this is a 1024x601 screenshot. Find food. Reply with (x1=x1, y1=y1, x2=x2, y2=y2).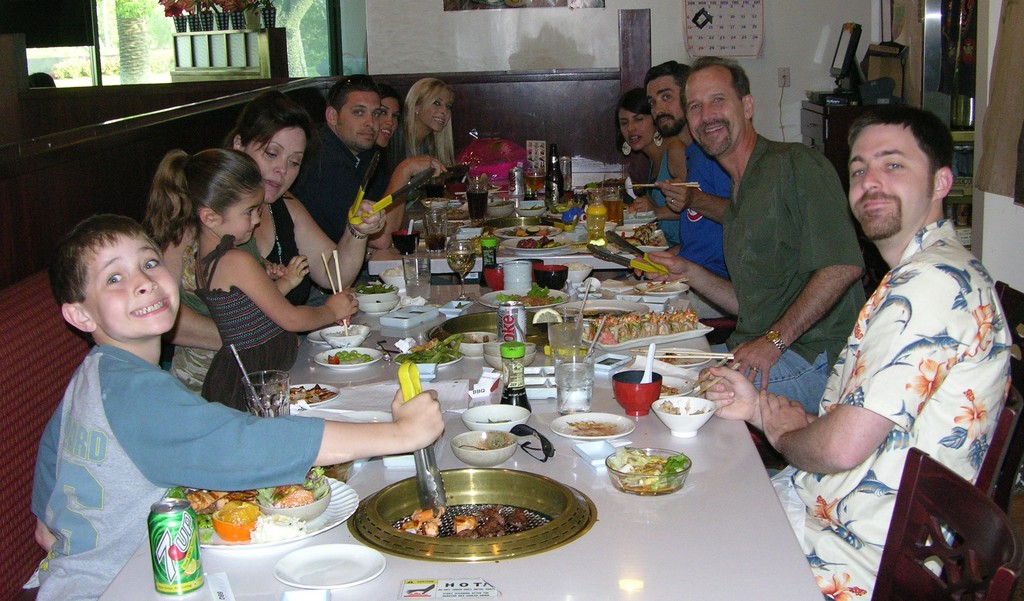
(x1=623, y1=454, x2=684, y2=491).
